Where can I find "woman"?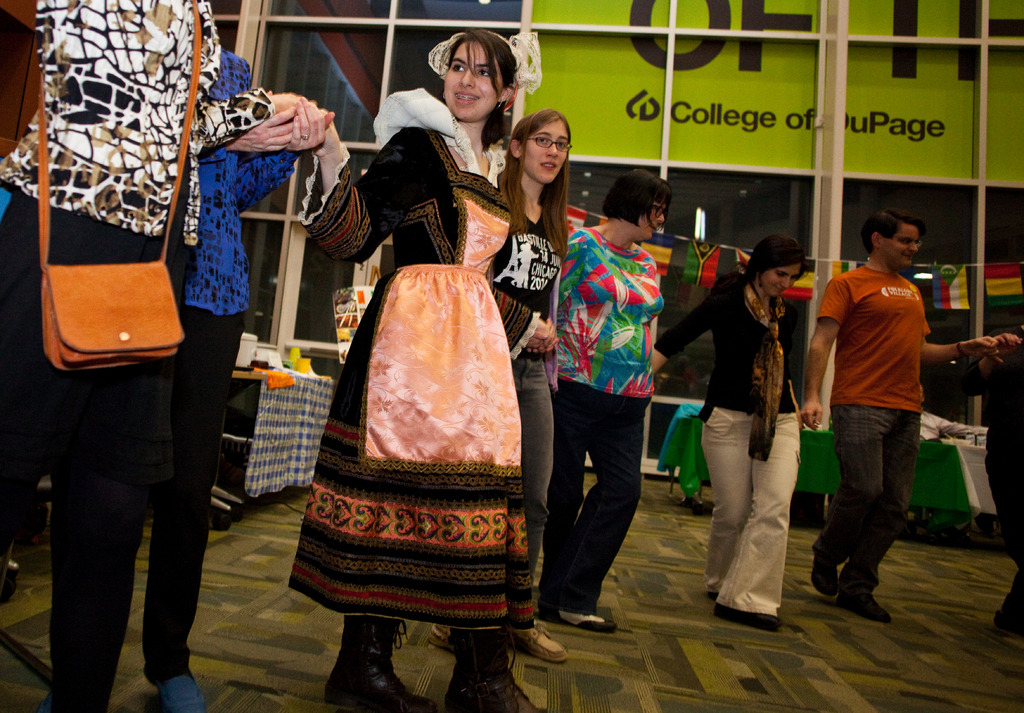
You can find it at [left=289, top=35, right=561, bottom=712].
